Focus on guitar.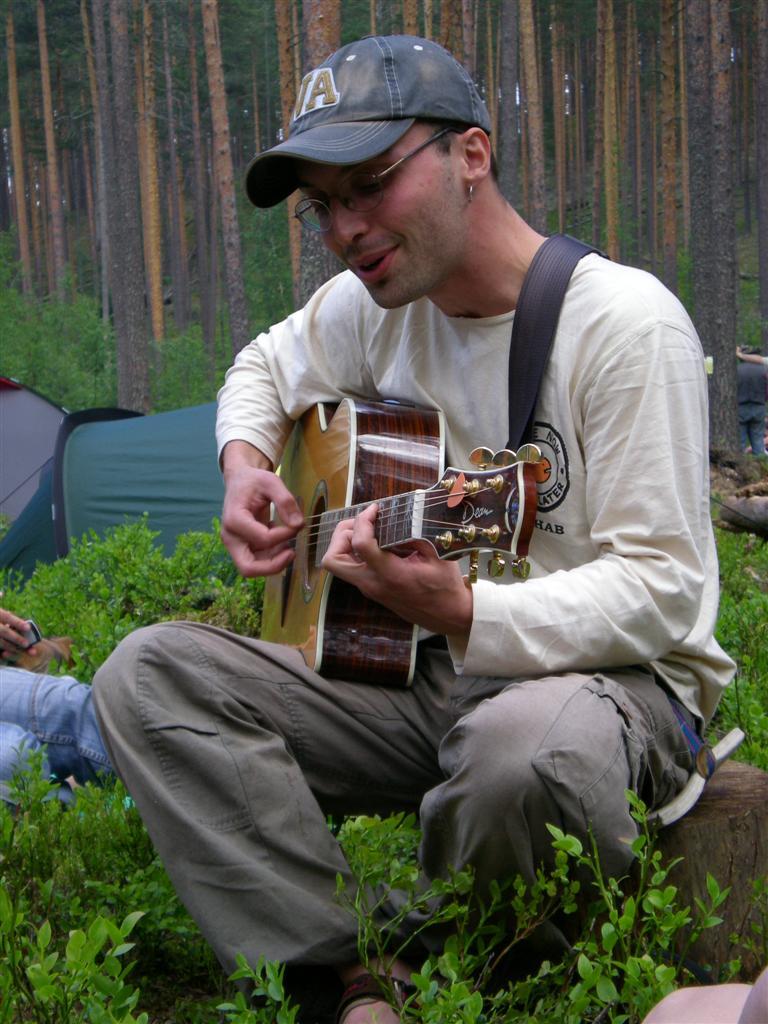
Focused at 197, 403, 596, 677.
